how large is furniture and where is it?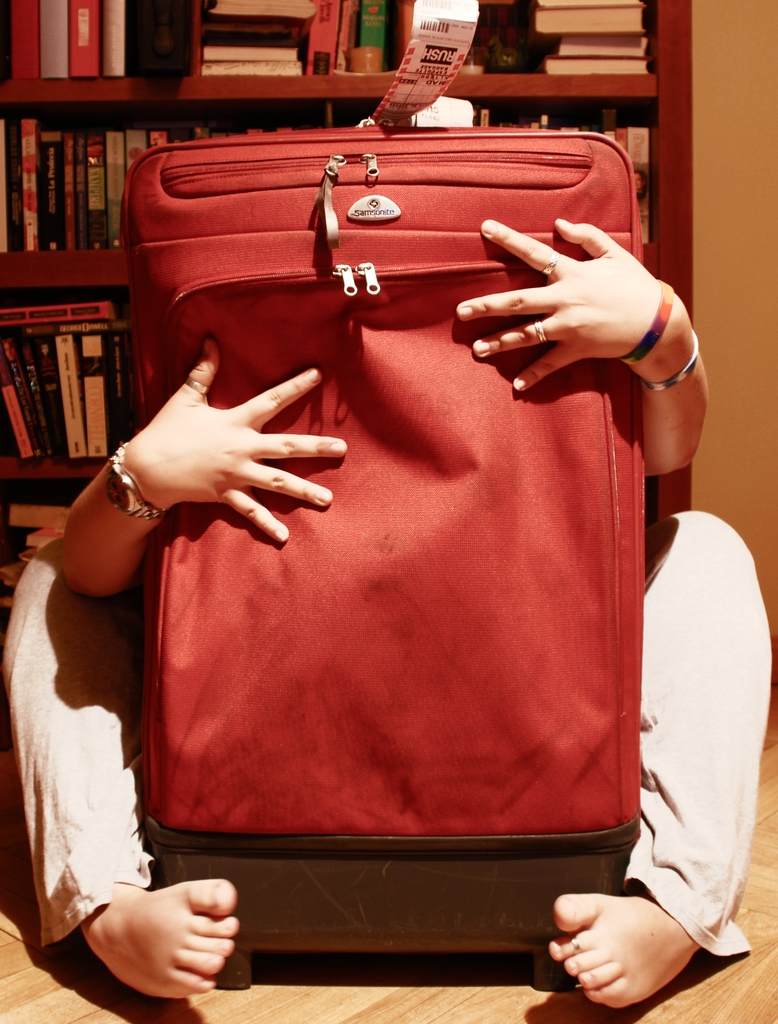
Bounding box: left=0, top=0, right=692, bottom=609.
